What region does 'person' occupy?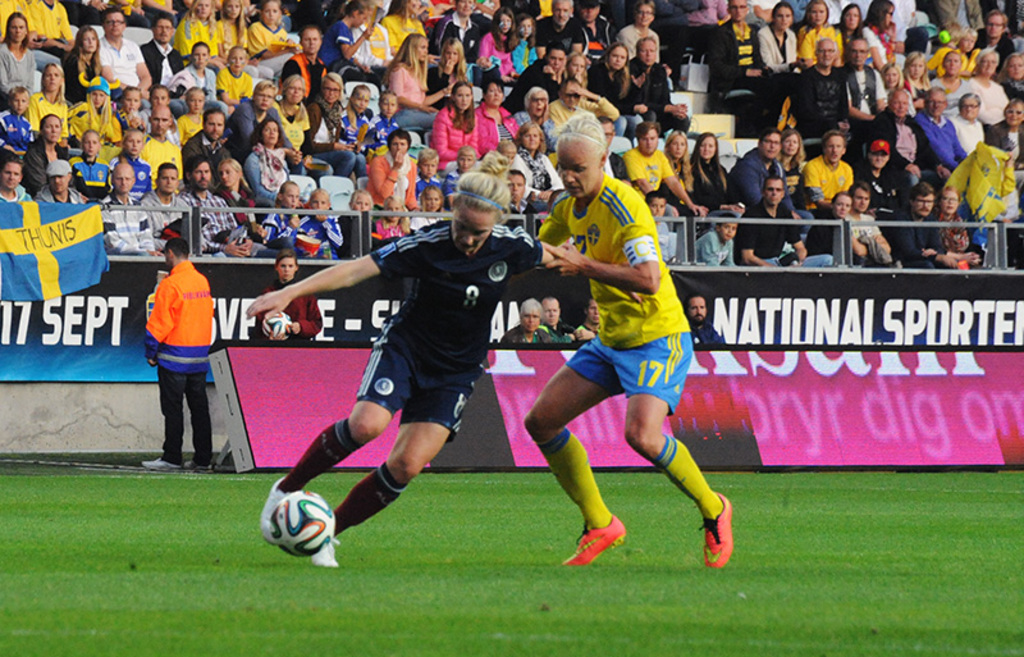
(26,110,86,181).
